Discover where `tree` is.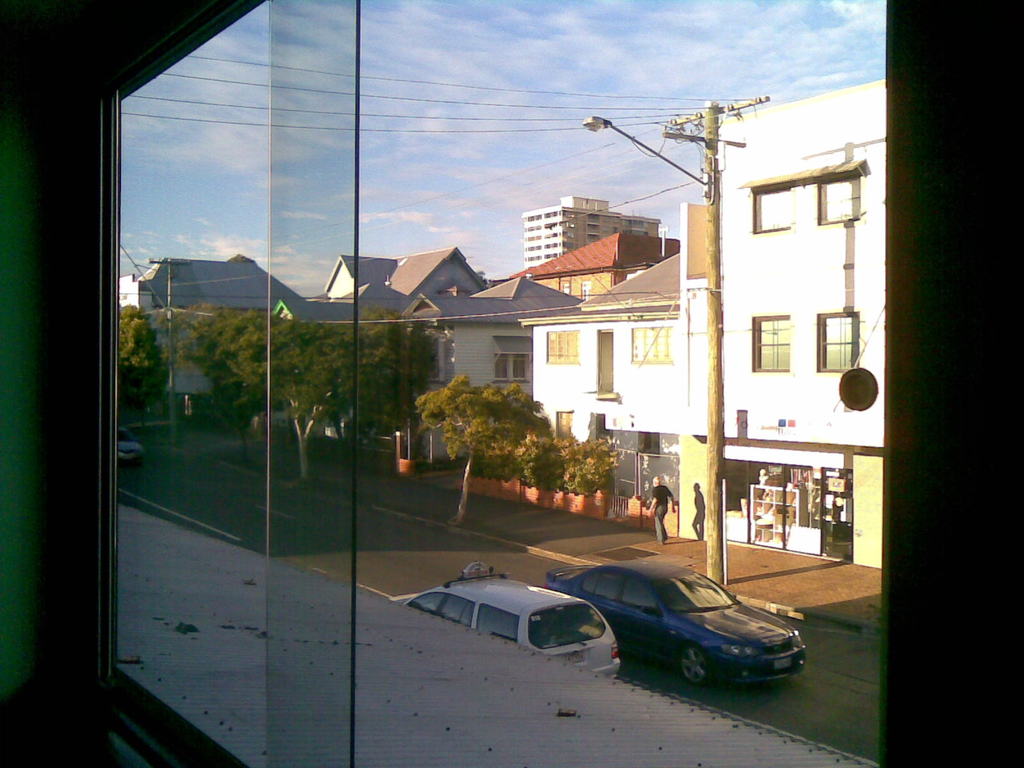
Discovered at l=413, t=369, r=556, b=531.
